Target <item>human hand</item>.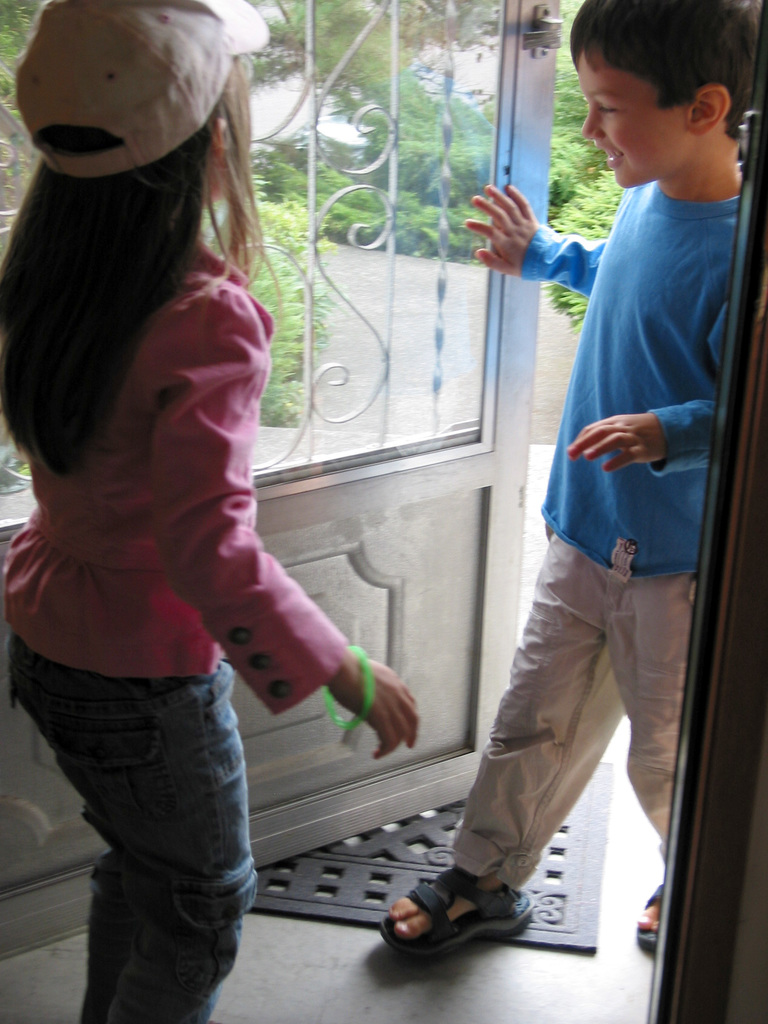
Target region: {"x1": 464, "y1": 182, "x2": 543, "y2": 277}.
